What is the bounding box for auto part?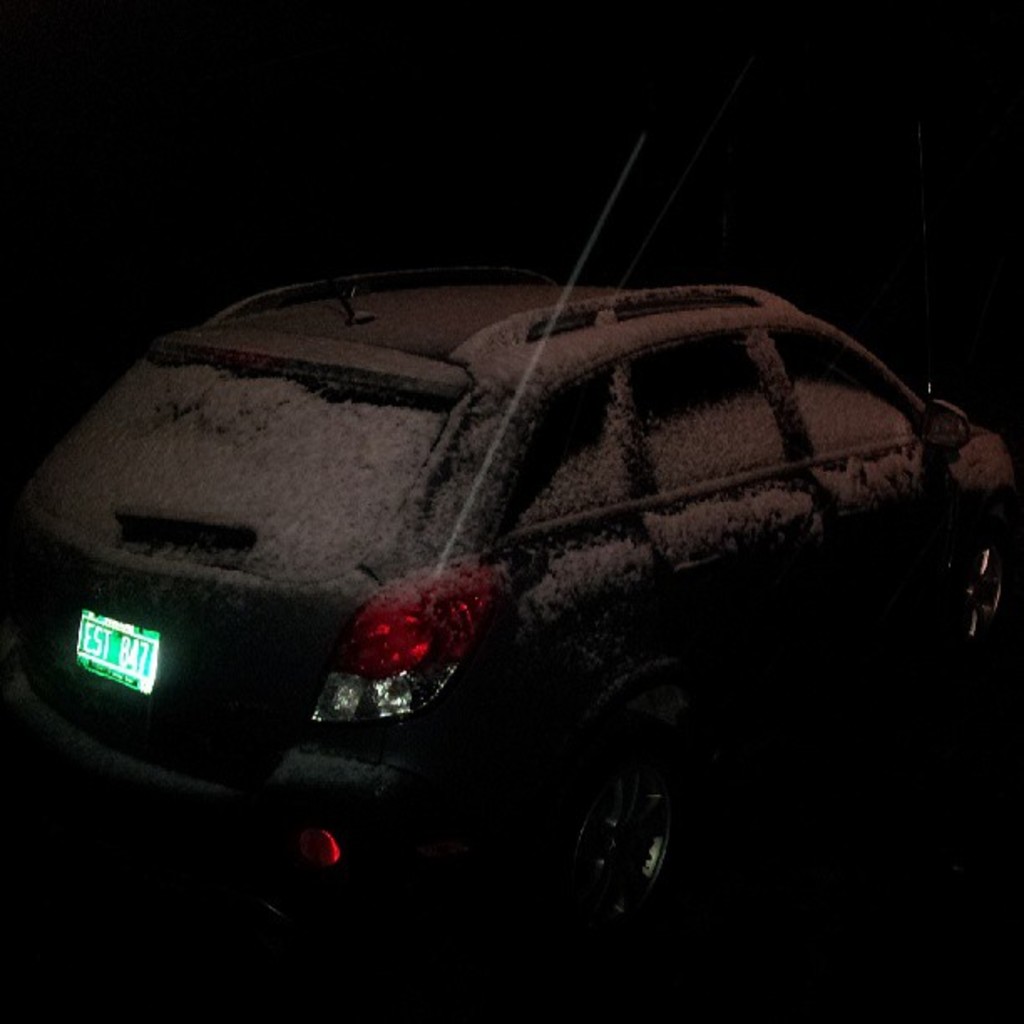
rect(10, 122, 1017, 912).
